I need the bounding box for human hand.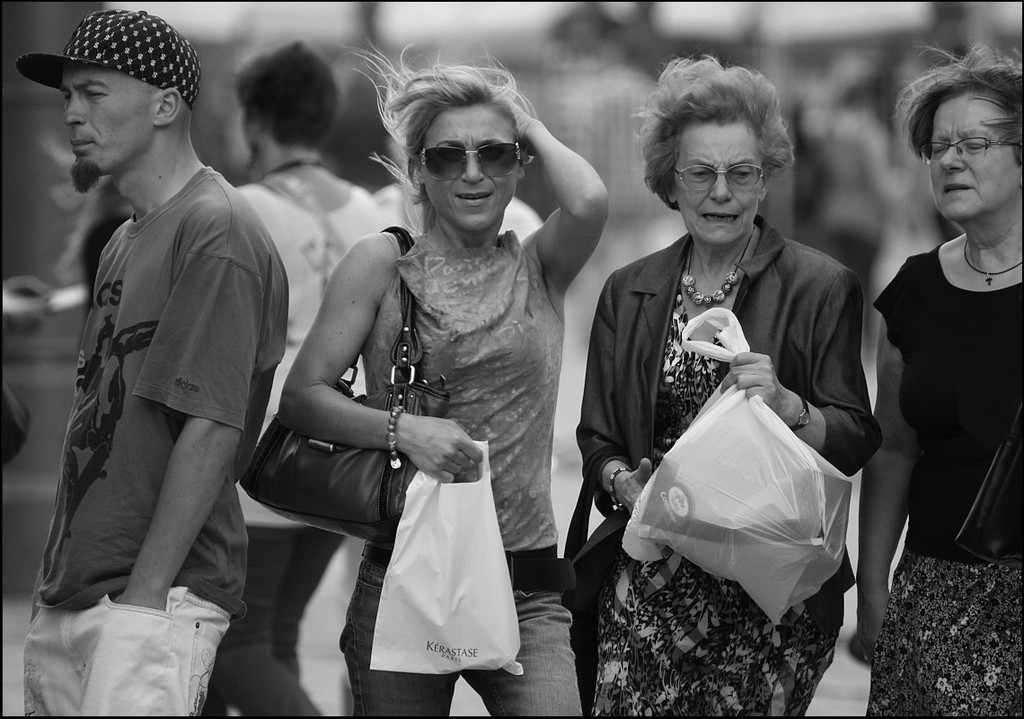
Here it is: crop(857, 590, 894, 667).
